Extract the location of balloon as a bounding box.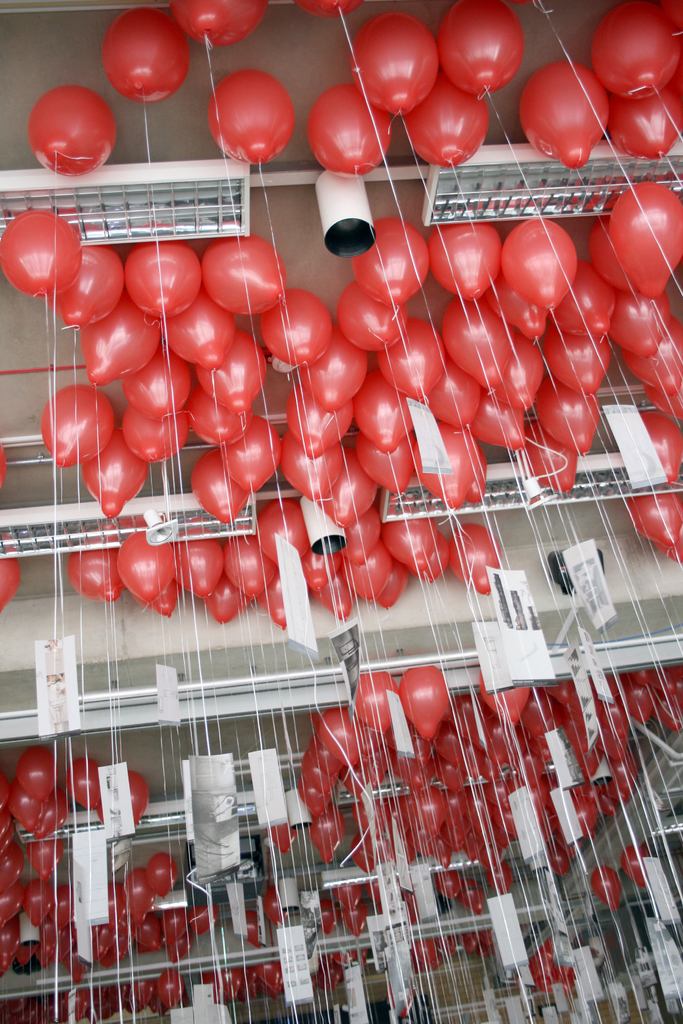
detection(301, 547, 342, 593).
